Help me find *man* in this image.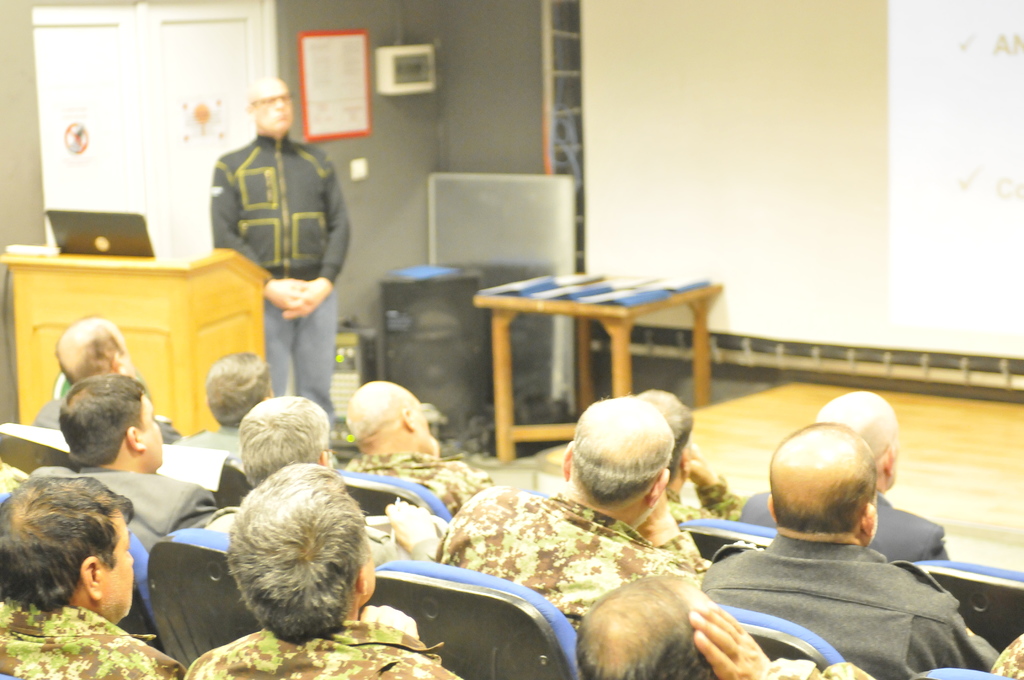
Found it: x1=199 y1=88 x2=348 y2=418.
